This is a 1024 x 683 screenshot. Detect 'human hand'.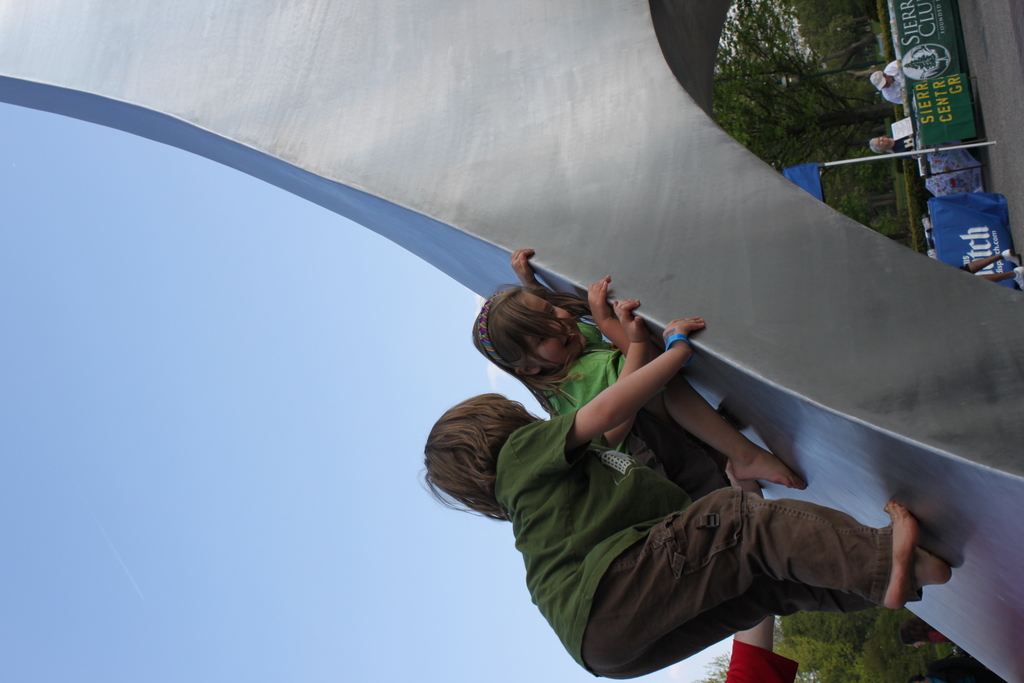
512,247,540,286.
